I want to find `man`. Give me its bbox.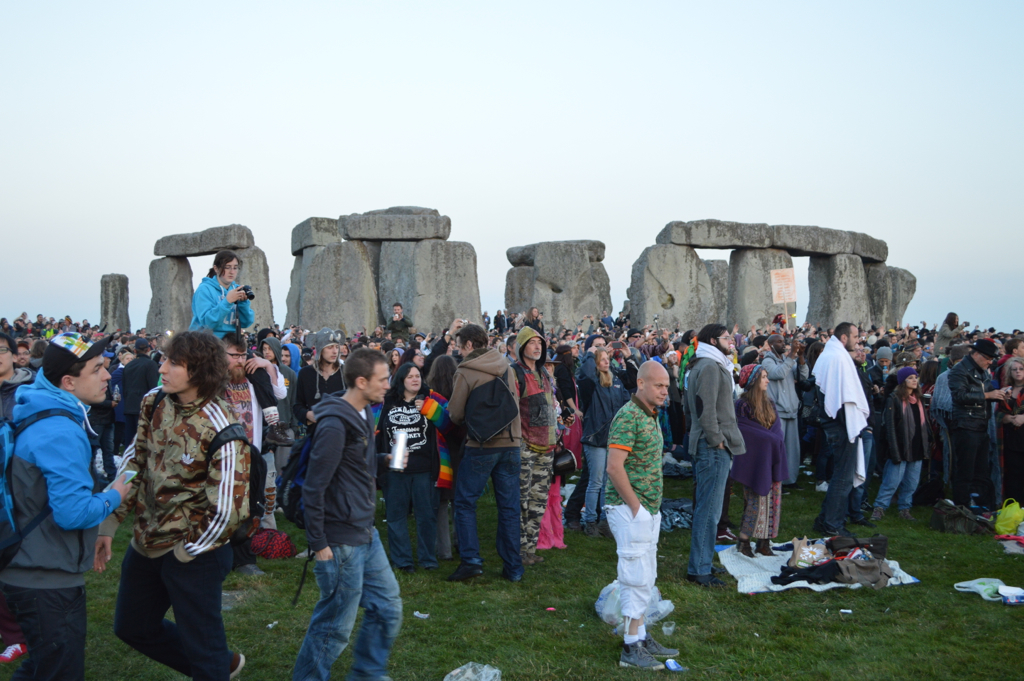
l=118, t=339, r=156, b=447.
